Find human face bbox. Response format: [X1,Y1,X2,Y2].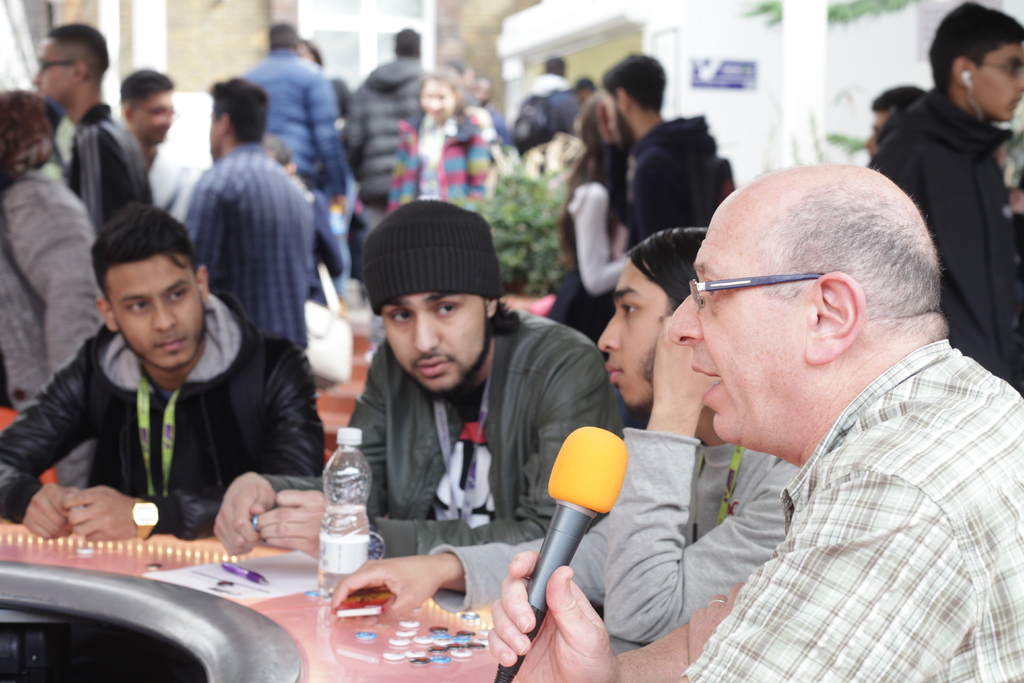
[672,215,807,443].
